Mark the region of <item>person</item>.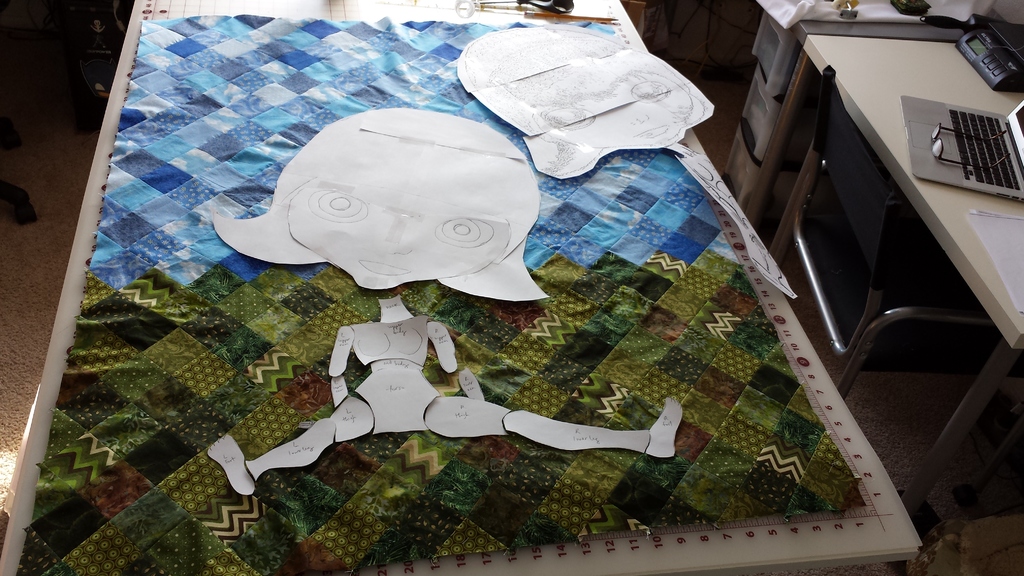
Region: (454,22,797,301).
